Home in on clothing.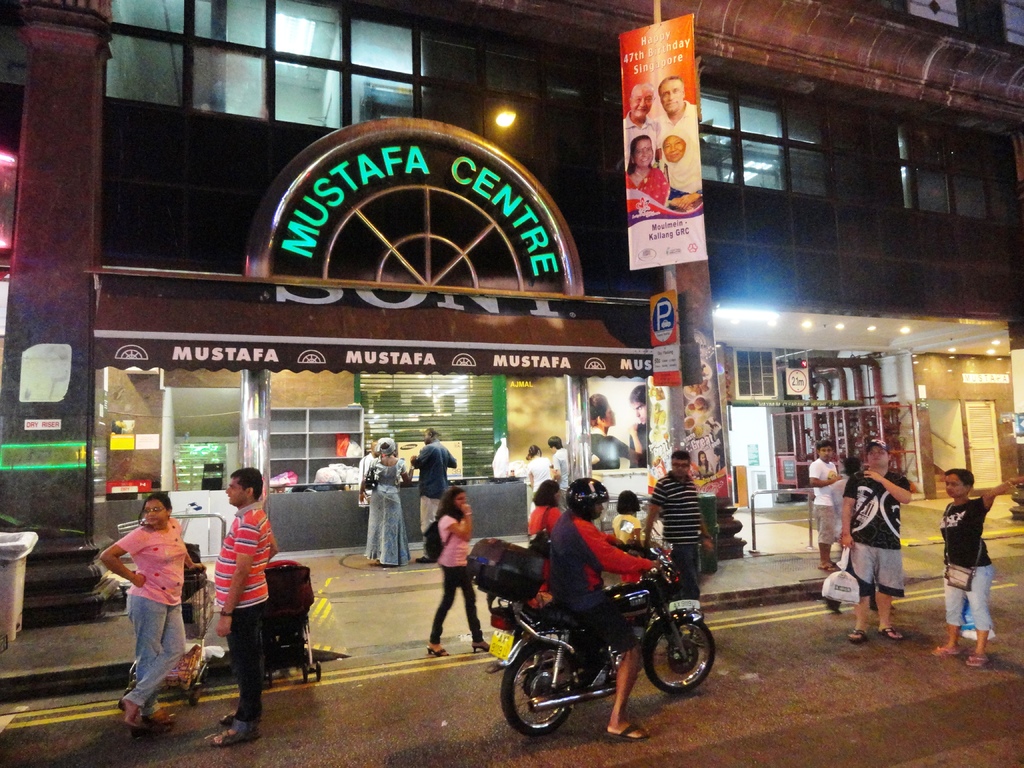
Homed in at x1=103 y1=513 x2=185 y2=703.
